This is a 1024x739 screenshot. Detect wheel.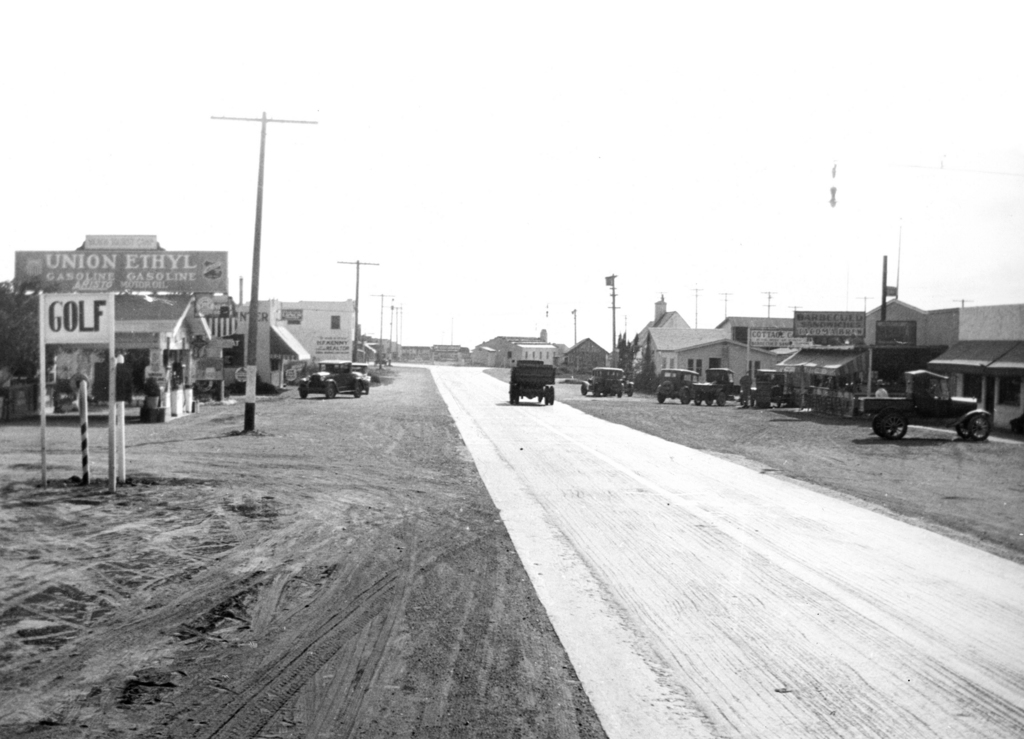
select_region(884, 412, 908, 442).
